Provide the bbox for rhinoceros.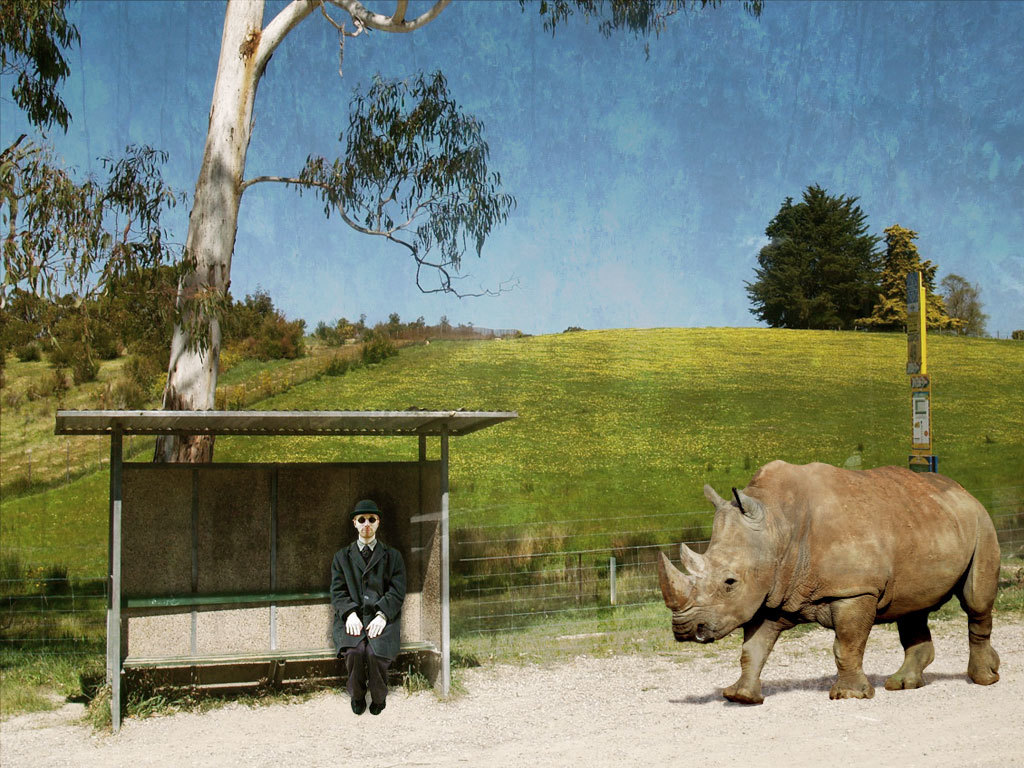
[651, 449, 1005, 710].
